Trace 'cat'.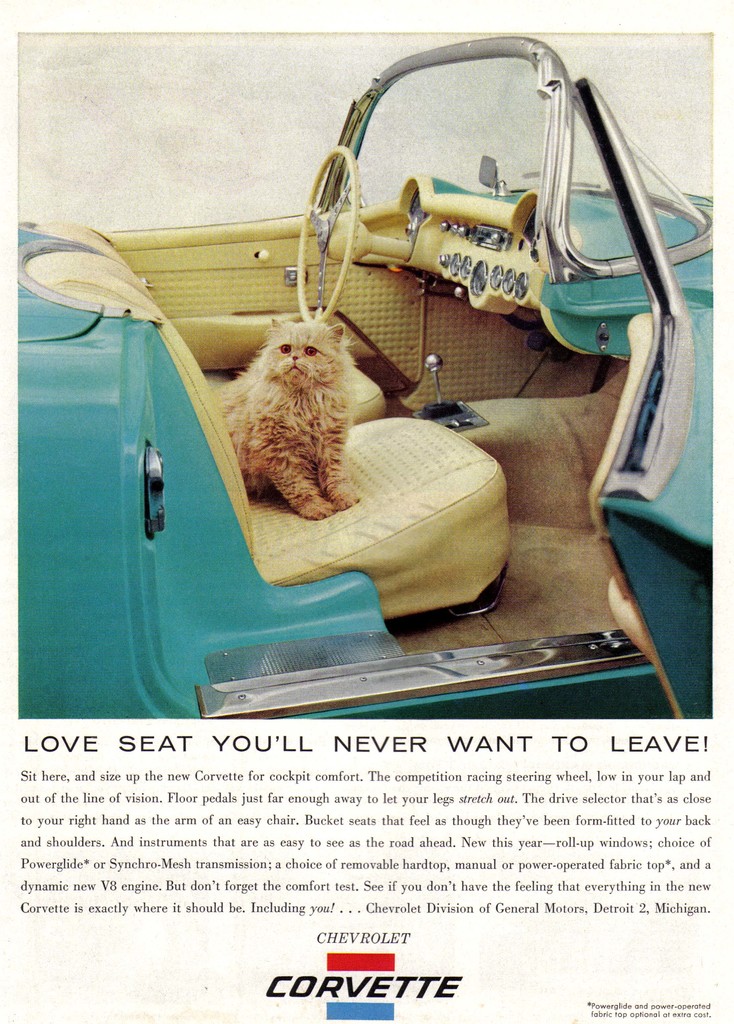
Traced to {"x1": 237, "y1": 302, "x2": 359, "y2": 525}.
